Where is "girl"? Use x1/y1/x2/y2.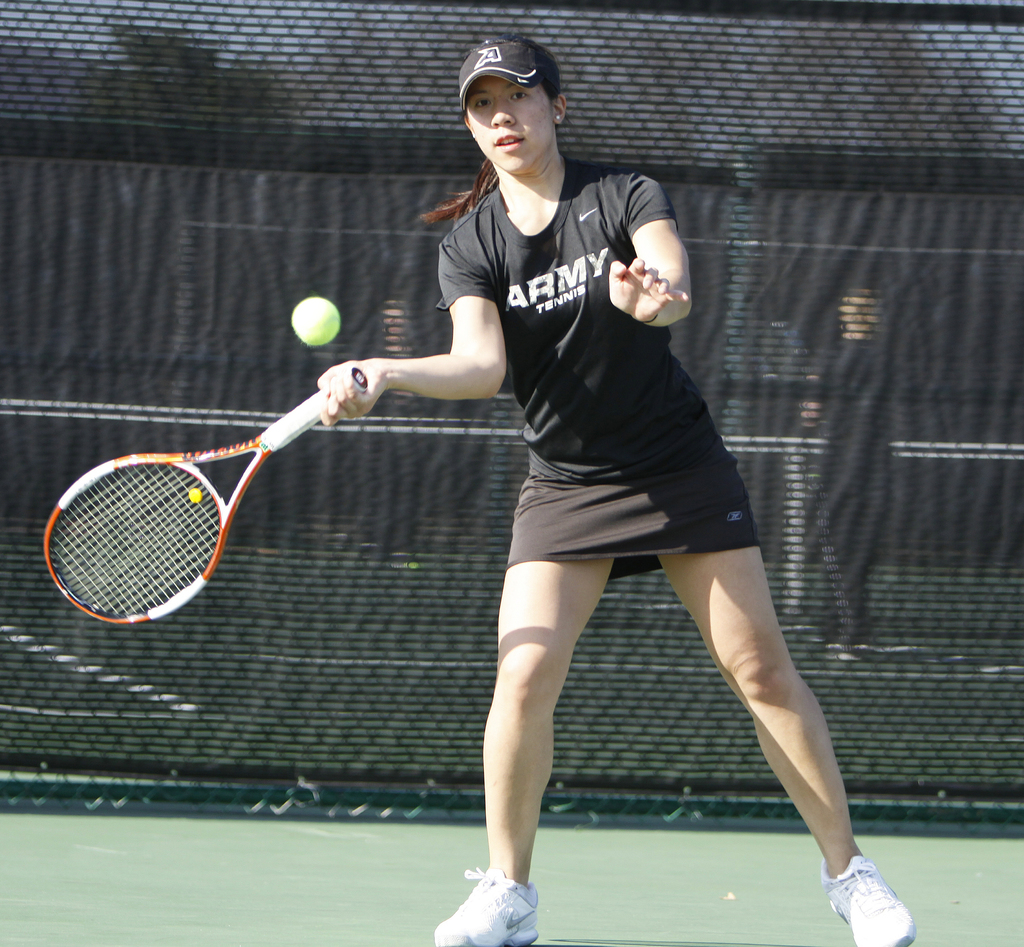
314/41/911/946.
